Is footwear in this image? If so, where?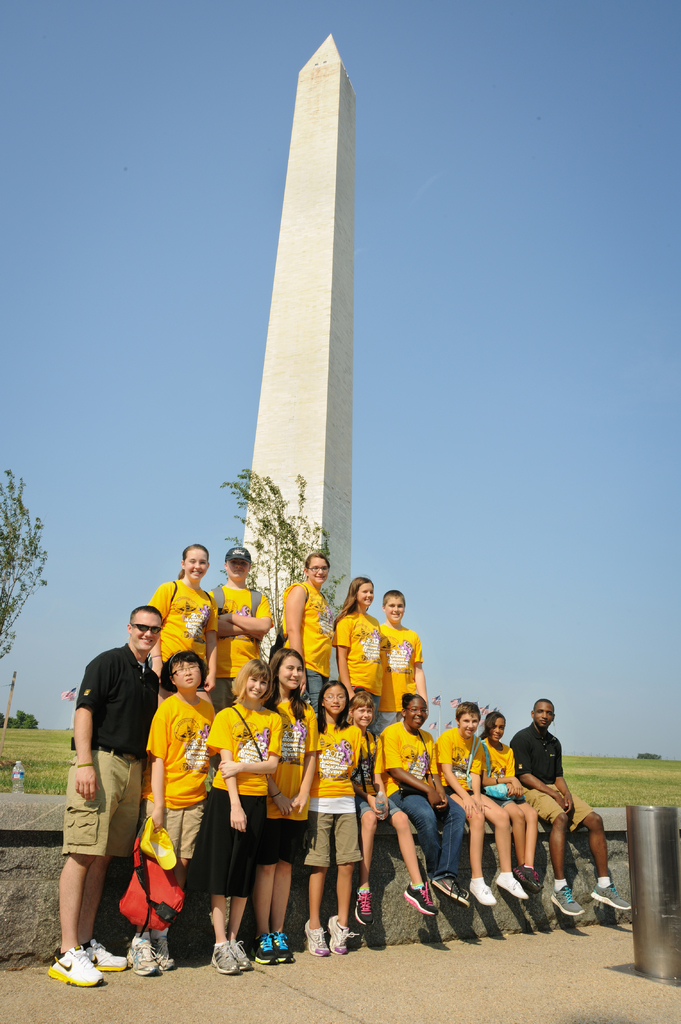
Yes, at box(402, 888, 429, 908).
